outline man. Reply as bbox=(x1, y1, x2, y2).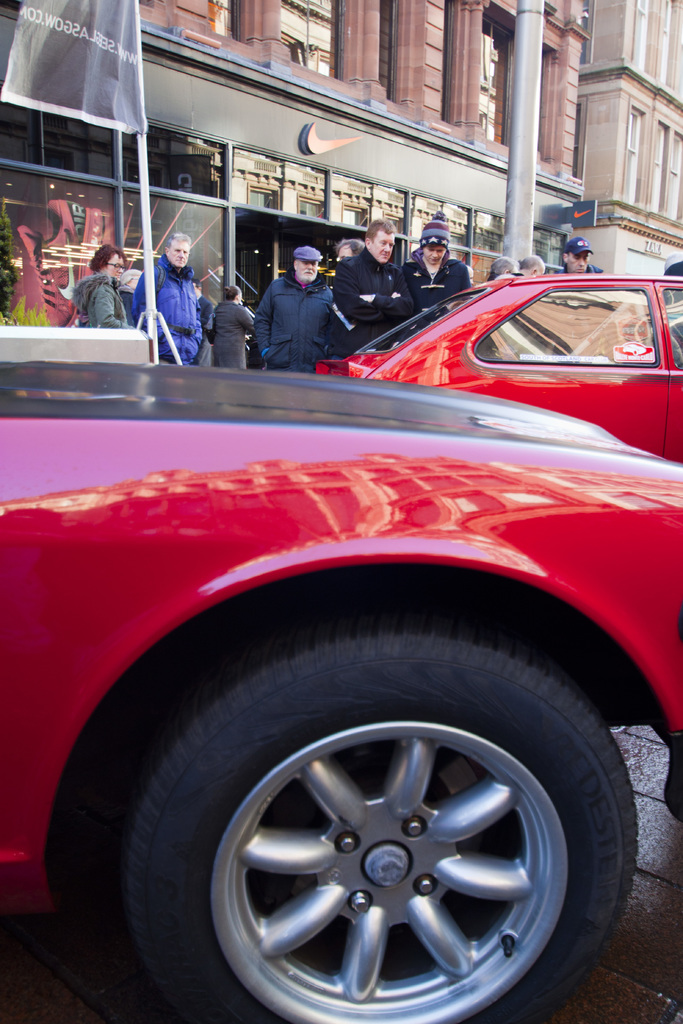
bbox=(195, 280, 261, 370).
